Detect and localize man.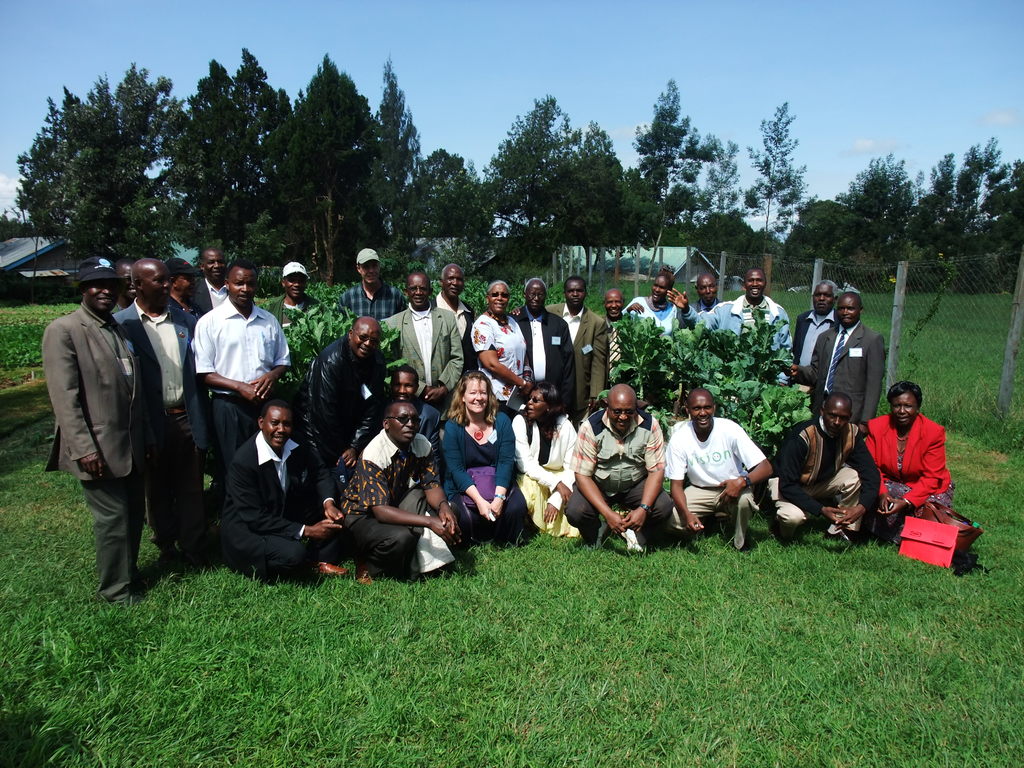
Localized at Rect(211, 396, 347, 584).
